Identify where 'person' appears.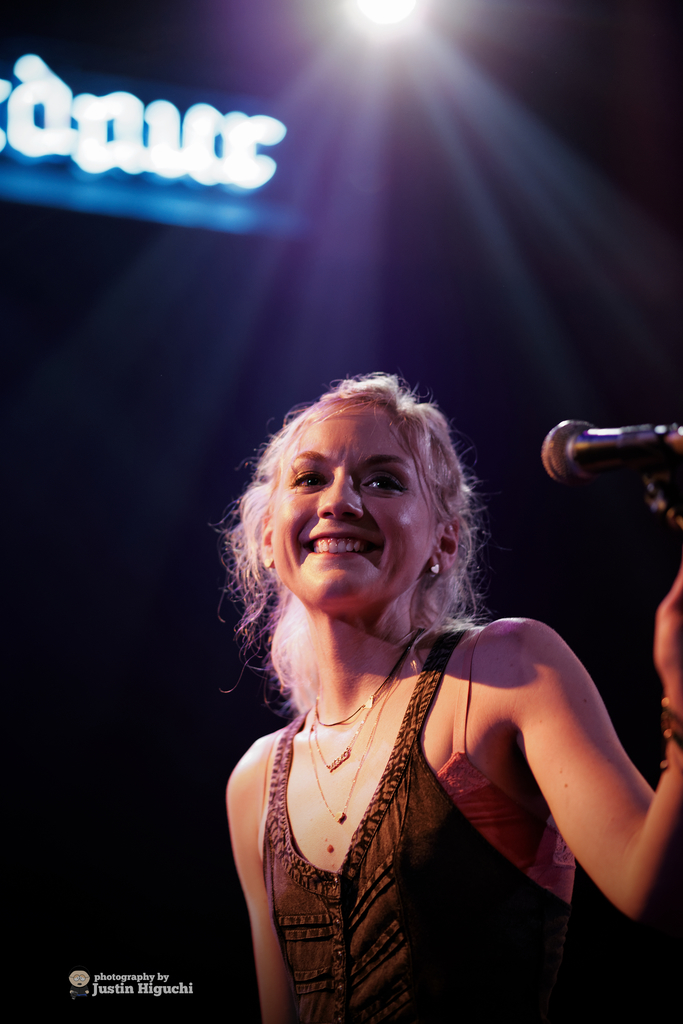
Appears at {"x1": 218, "y1": 353, "x2": 682, "y2": 1023}.
